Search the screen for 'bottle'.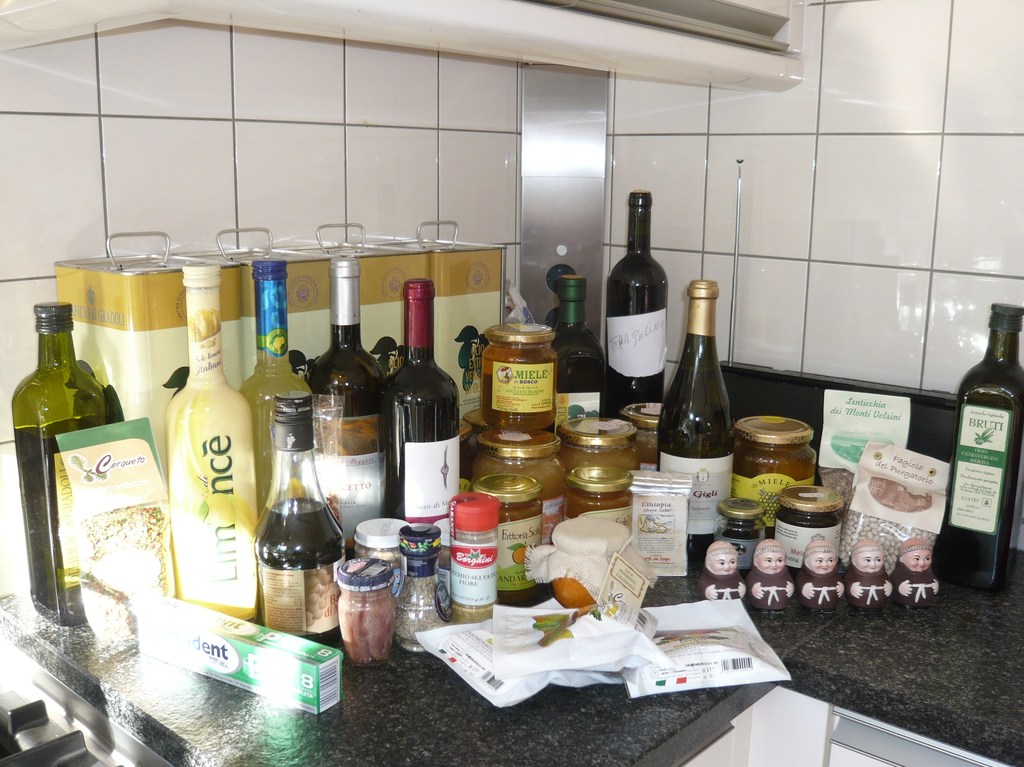
Found at 307/258/382/549.
